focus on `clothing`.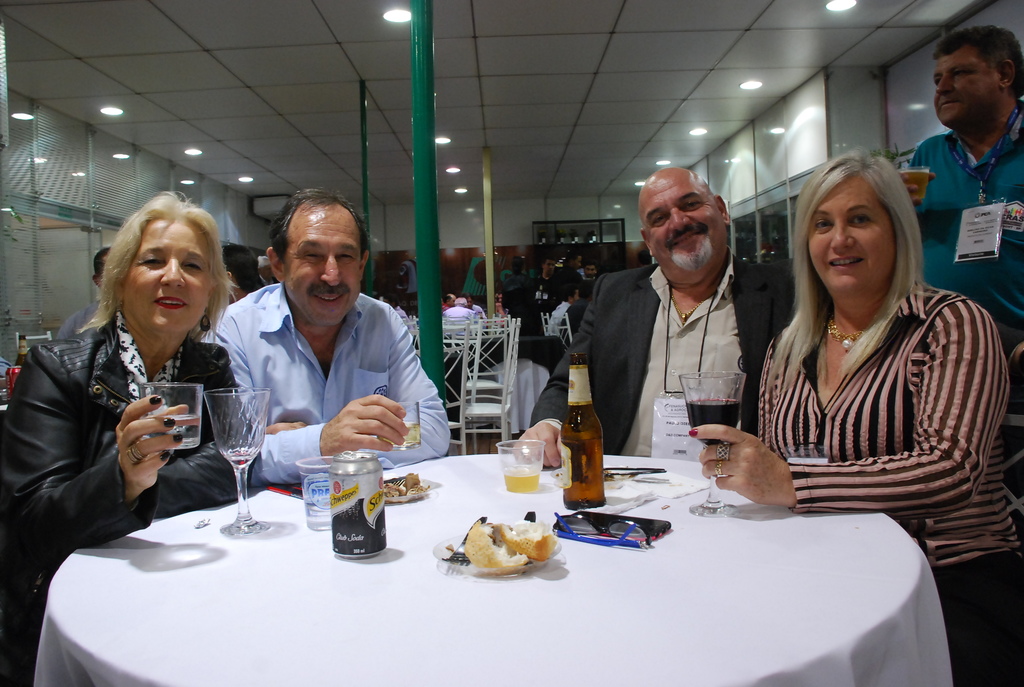
Focused at 760:278:1022:686.
